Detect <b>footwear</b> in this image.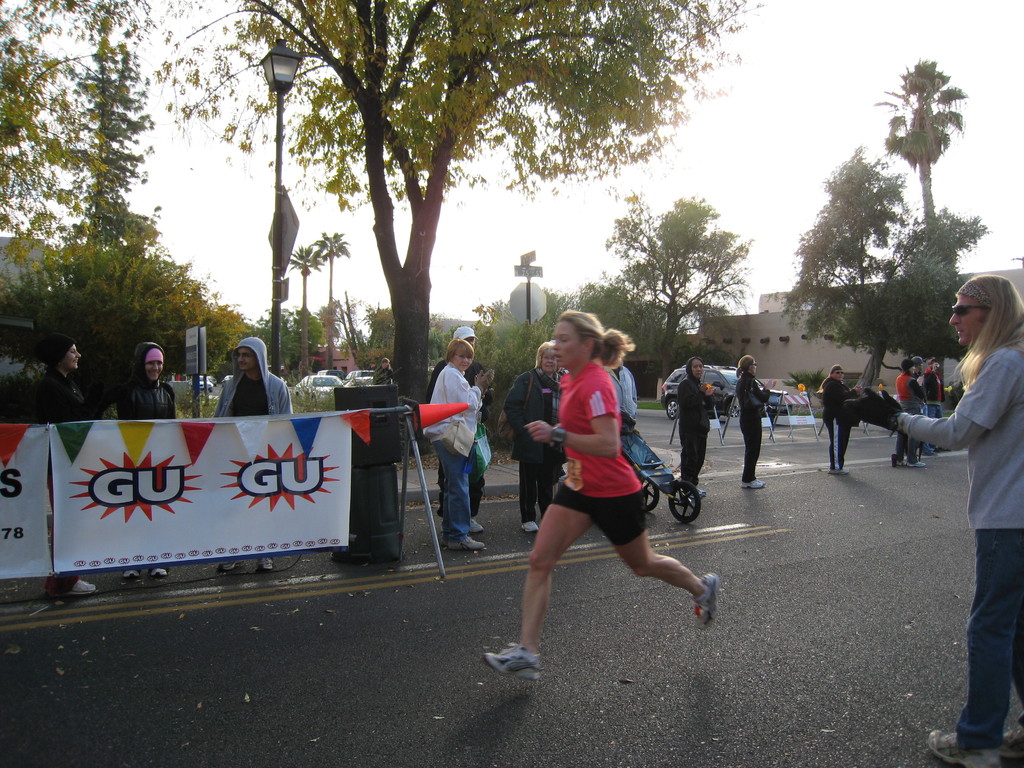
Detection: box=[449, 536, 488, 552].
